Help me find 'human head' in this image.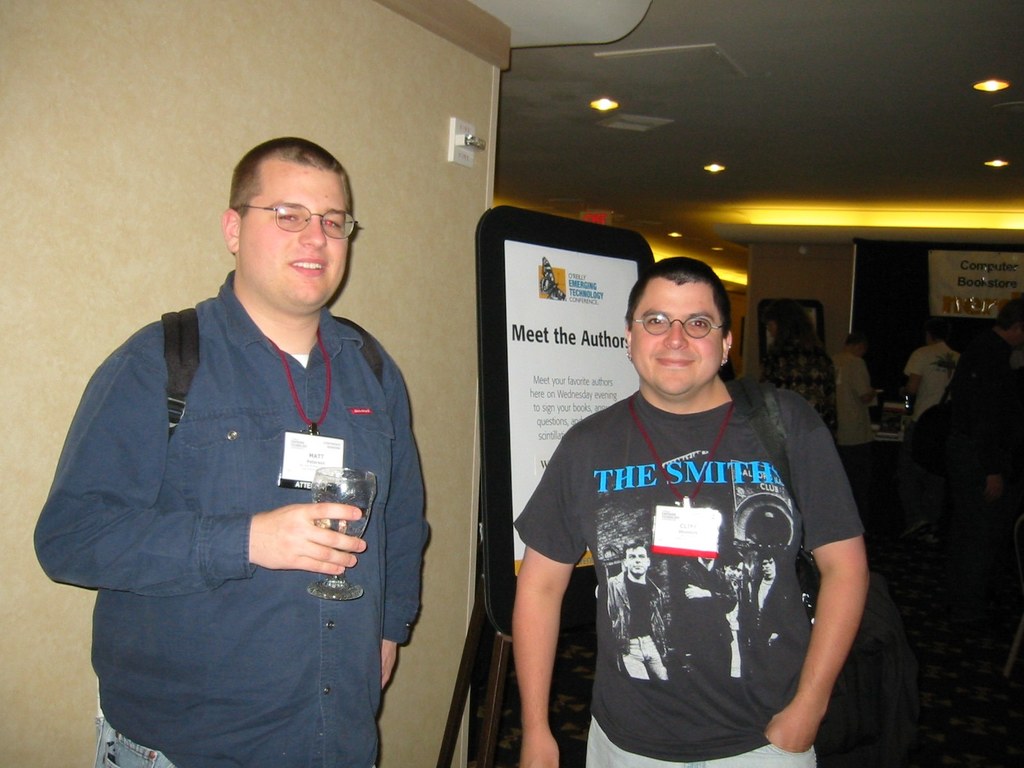
Found it: crop(926, 320, 950, 342).
